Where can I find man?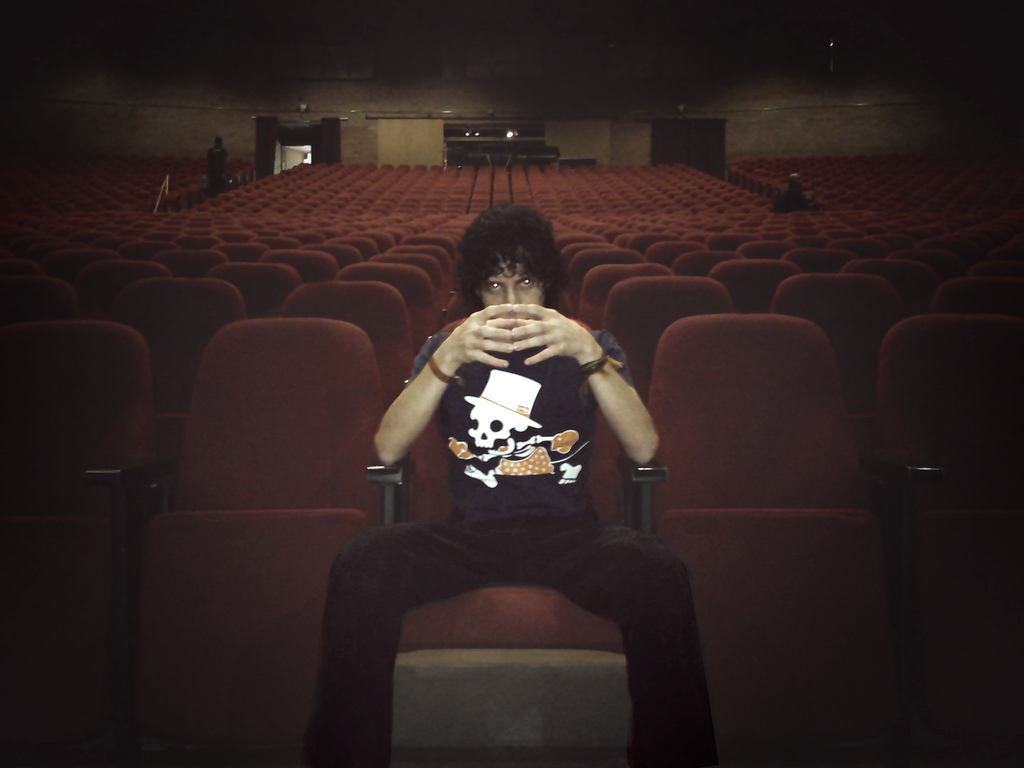
You can find it at left=300, top=209, right=723, bottom=740.
